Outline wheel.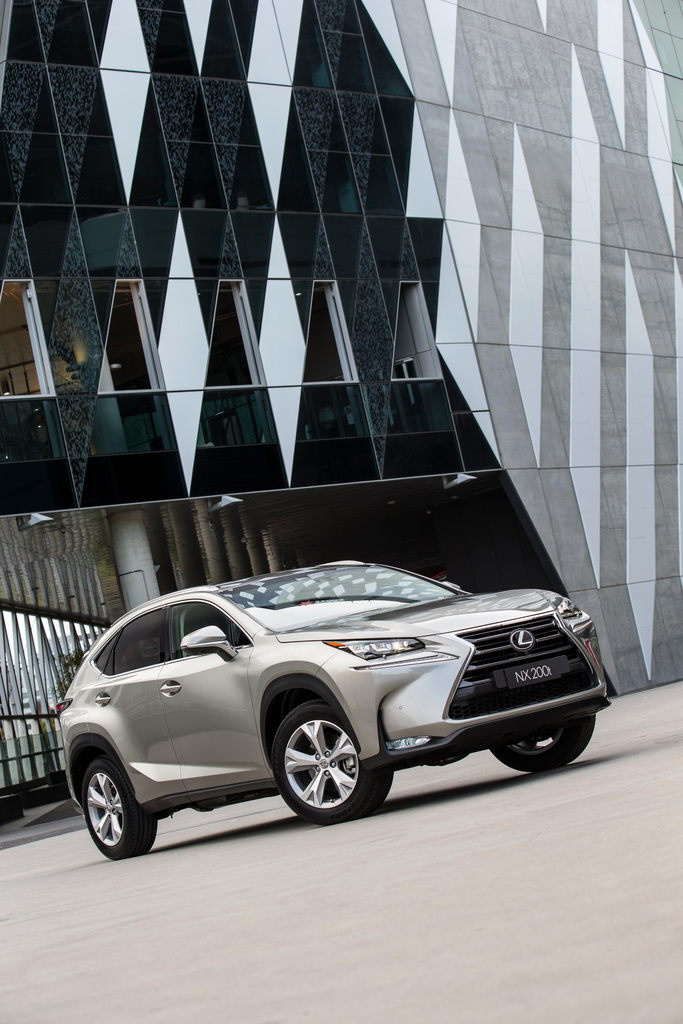
Outline: {"left": 76, "top": 755, "right": 162, "bottom": 856}.
